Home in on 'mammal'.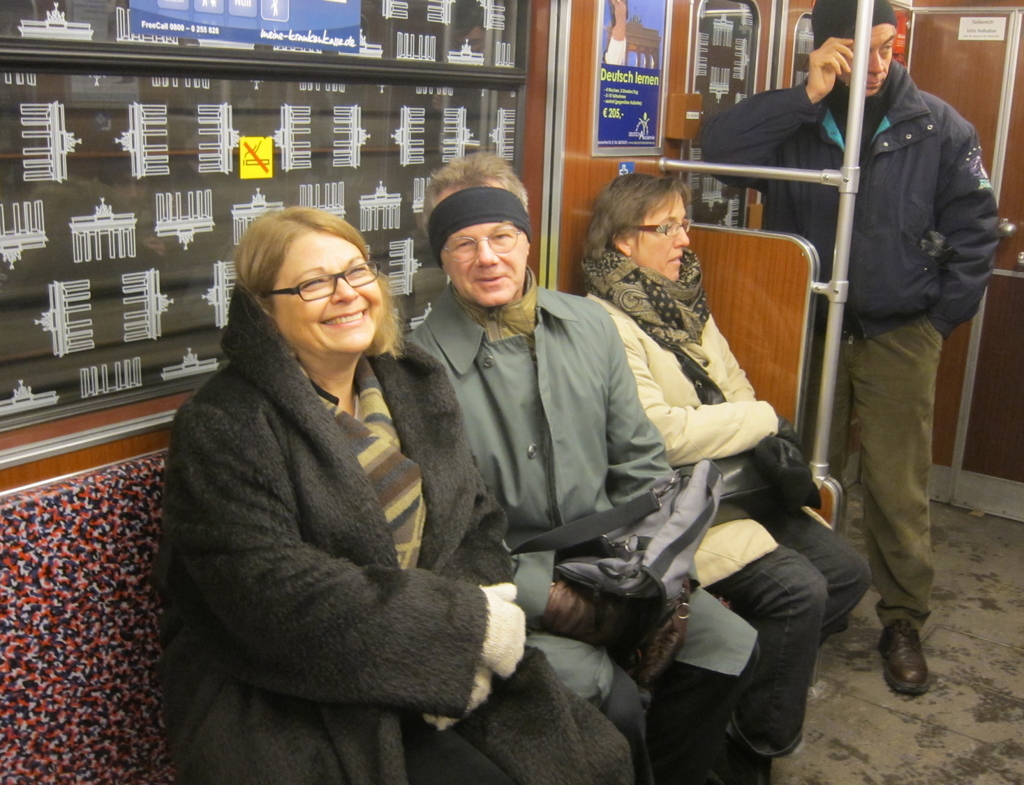
Homed in at box(408, 154, 759, 784).
